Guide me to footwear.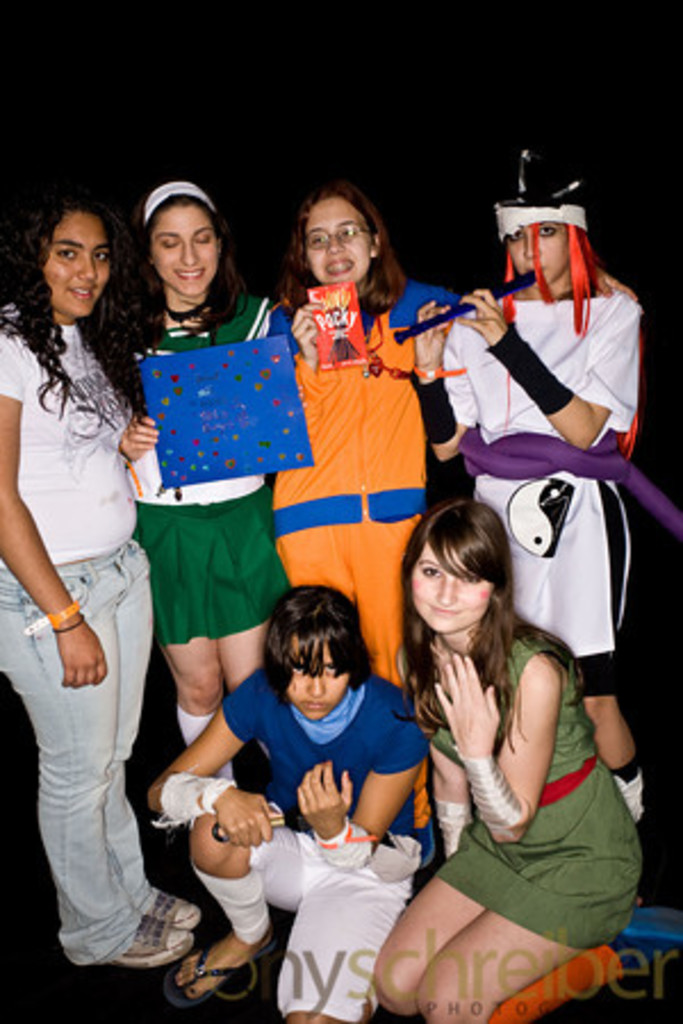
Guidance: {"left": 143, "top": 887, "right": 214, "bottom": 935}.
